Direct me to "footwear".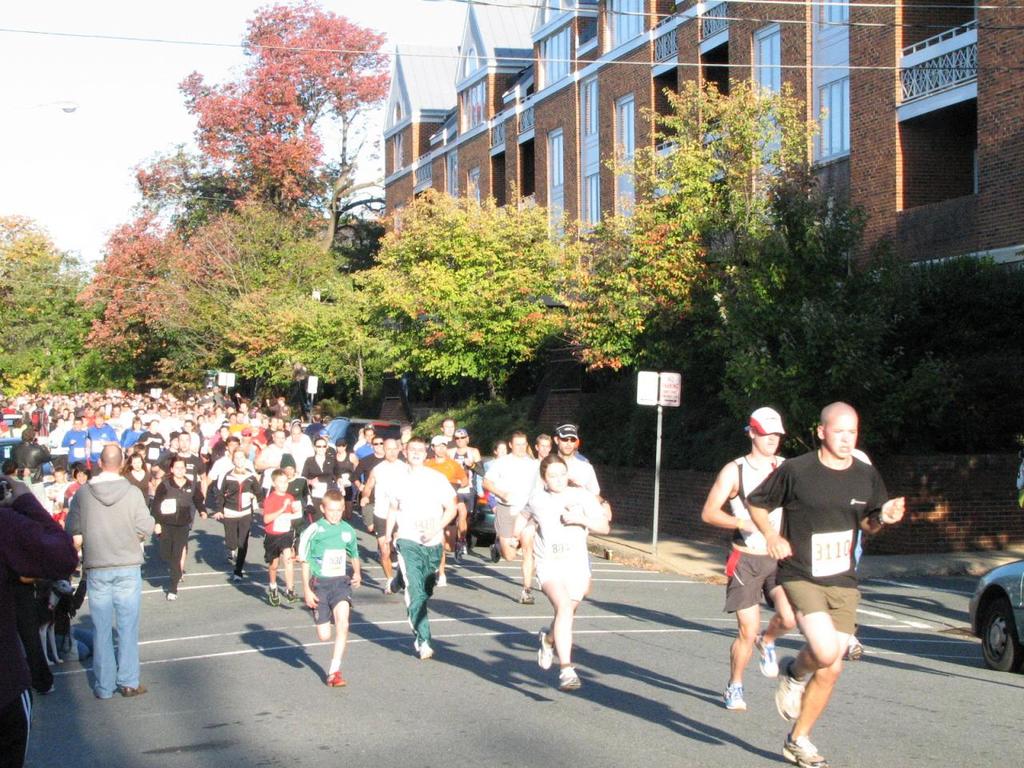
Direction: {"left": 454, "top": 546, "right": 462, "bottom": 564}.
